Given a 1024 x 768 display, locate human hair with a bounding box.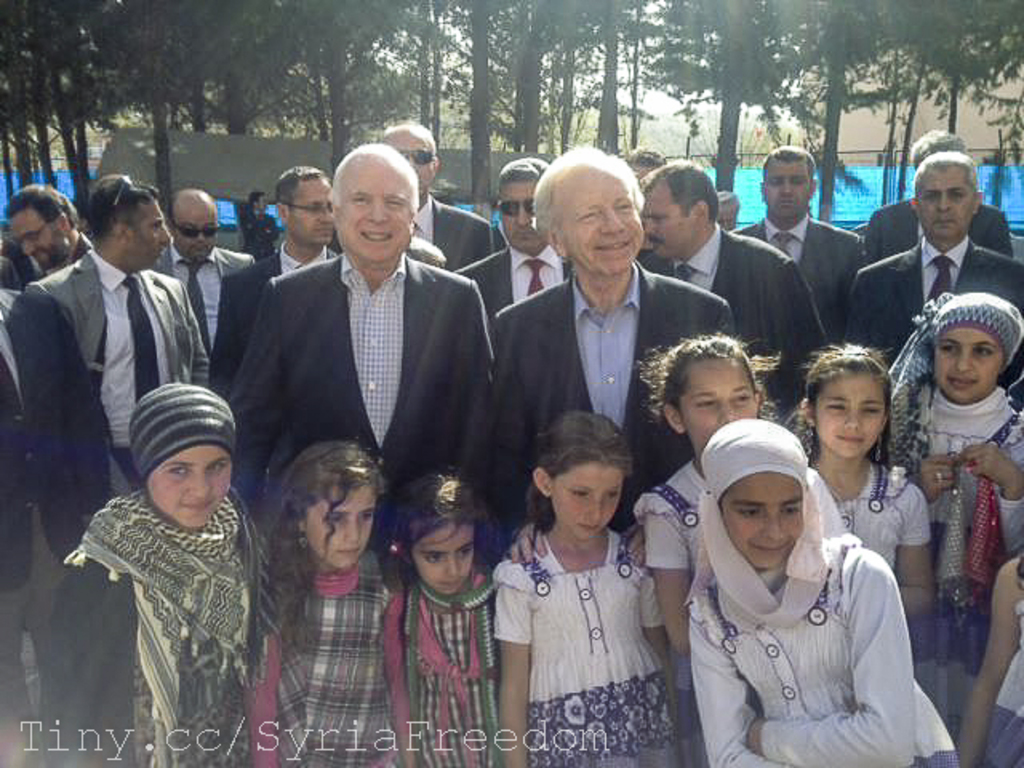
Located: (x1=643, y1=152, x2=717, y2=227).
